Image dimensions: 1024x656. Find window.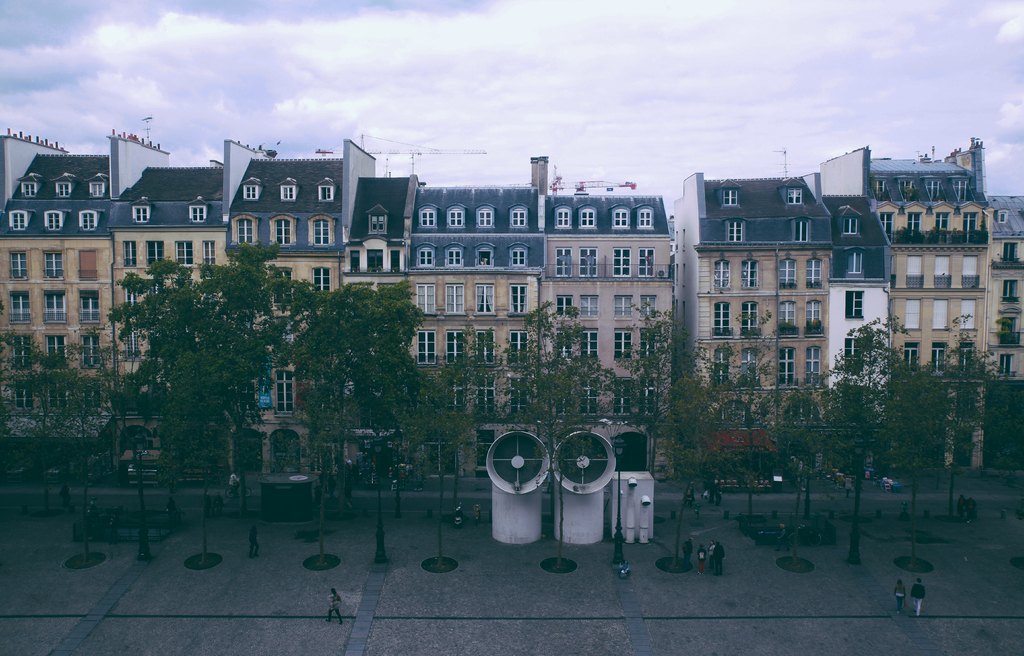
[422,287,440,313].
